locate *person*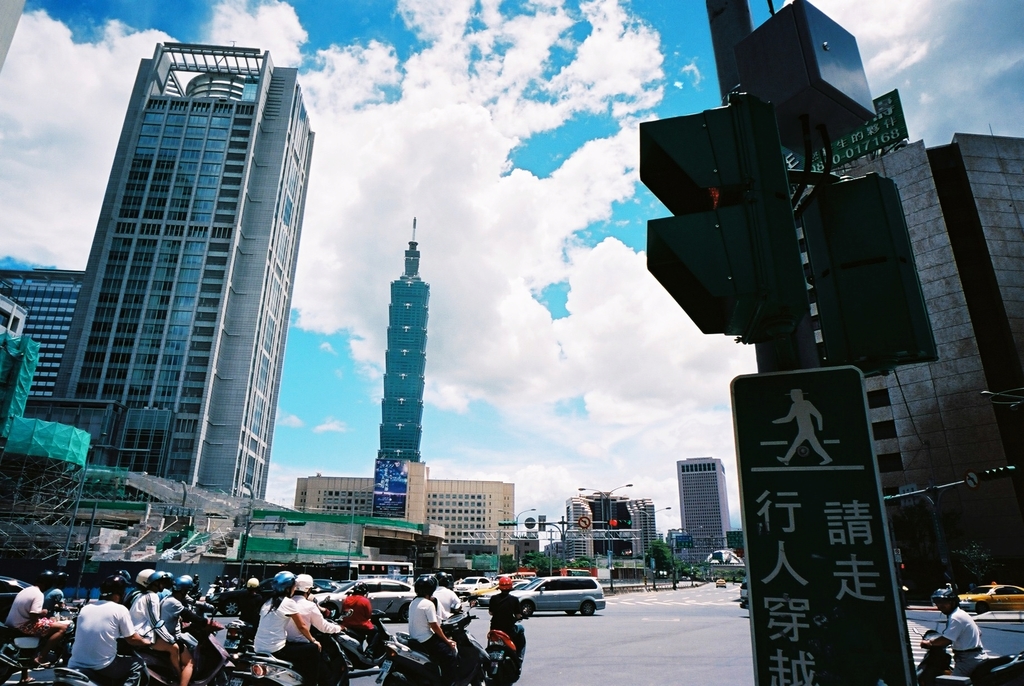
bbox=(469, 566, 525, 655)
